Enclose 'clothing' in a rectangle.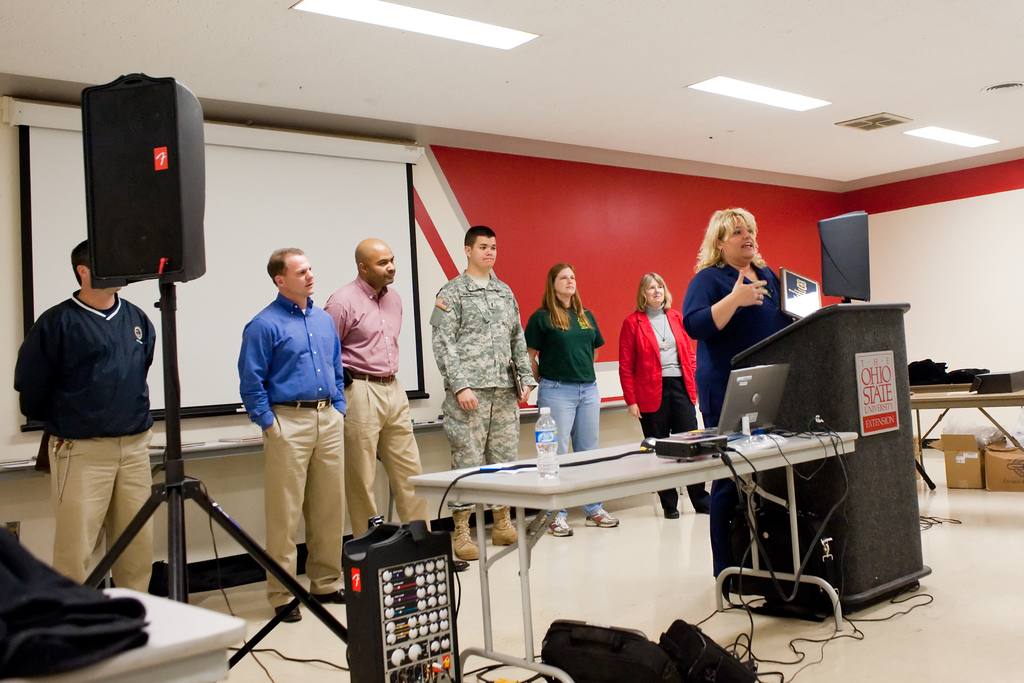
672/233/811/486.
